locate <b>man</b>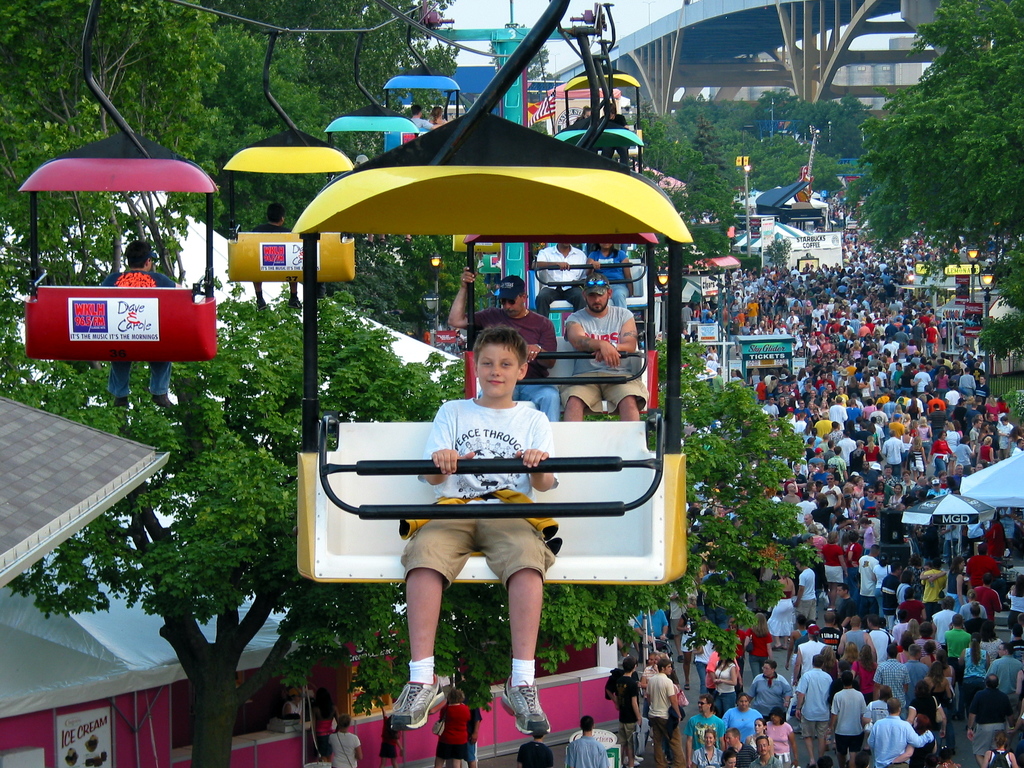
bbox=(797, 511, 832, 535)
